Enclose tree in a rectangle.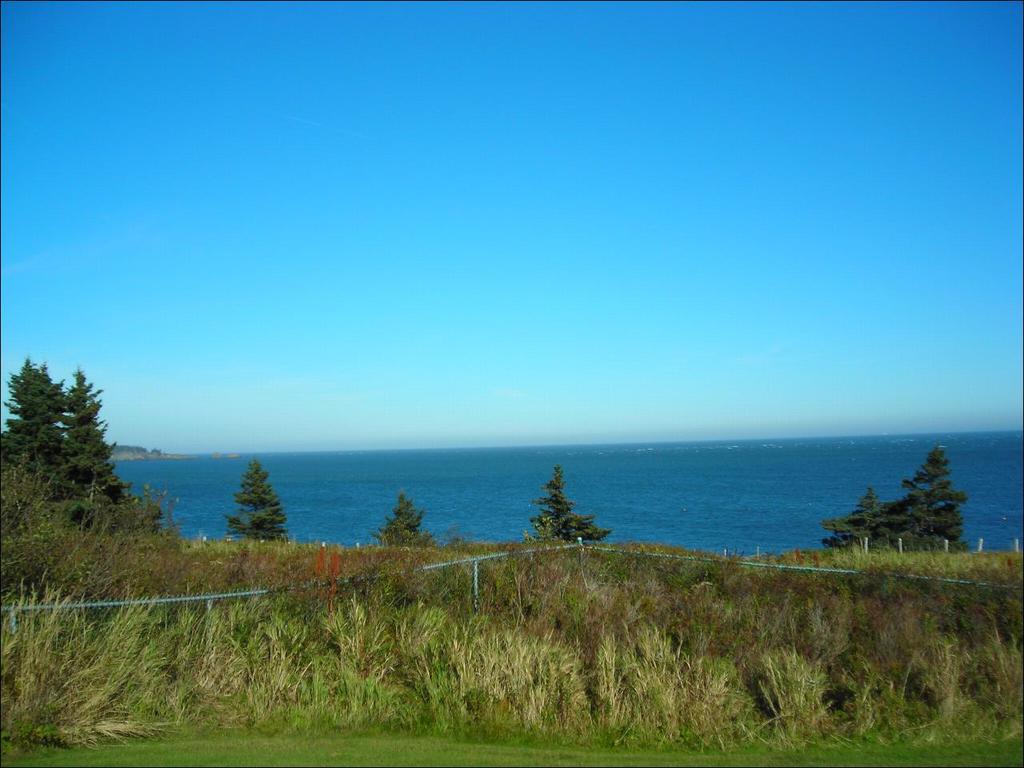
l=814, t=441, r=967, b=554.
